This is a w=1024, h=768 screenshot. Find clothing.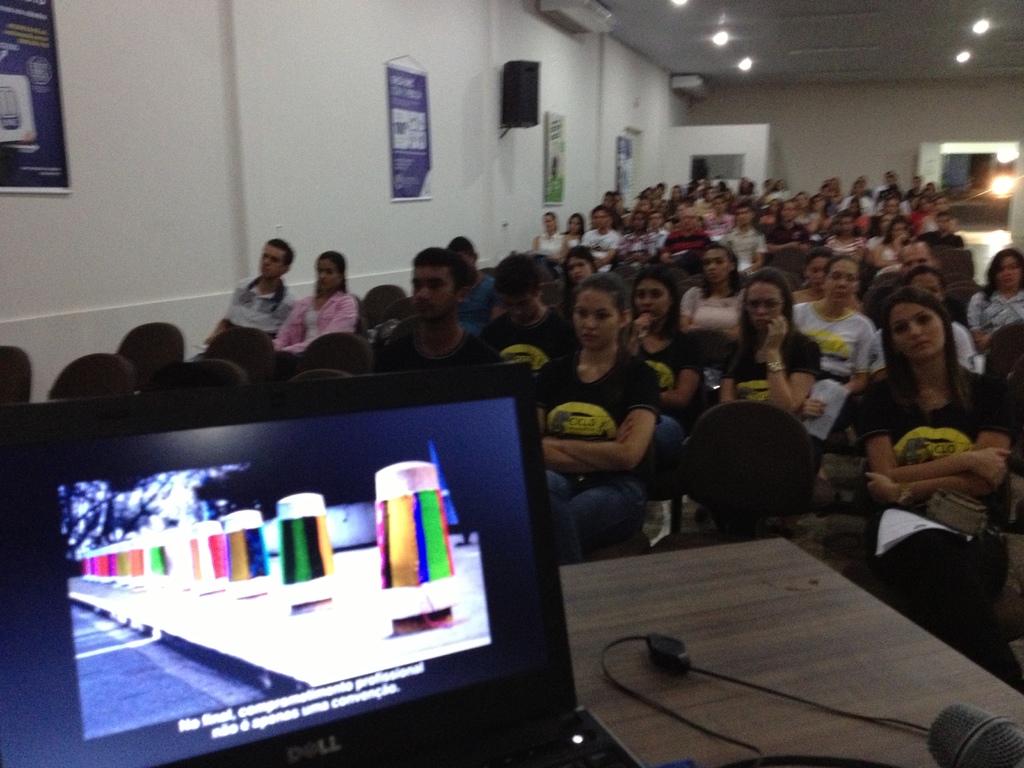
Bounding box: bbox=[527, 346, 668, 555].
